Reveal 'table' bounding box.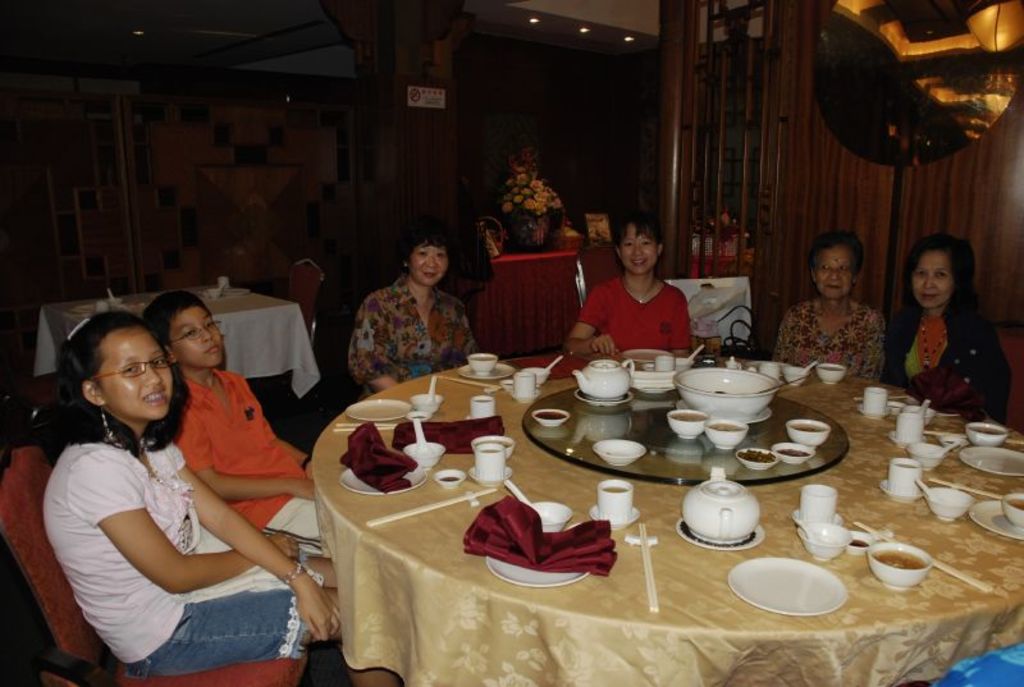
Revealed: BBox(468, 241, 620, 357).
